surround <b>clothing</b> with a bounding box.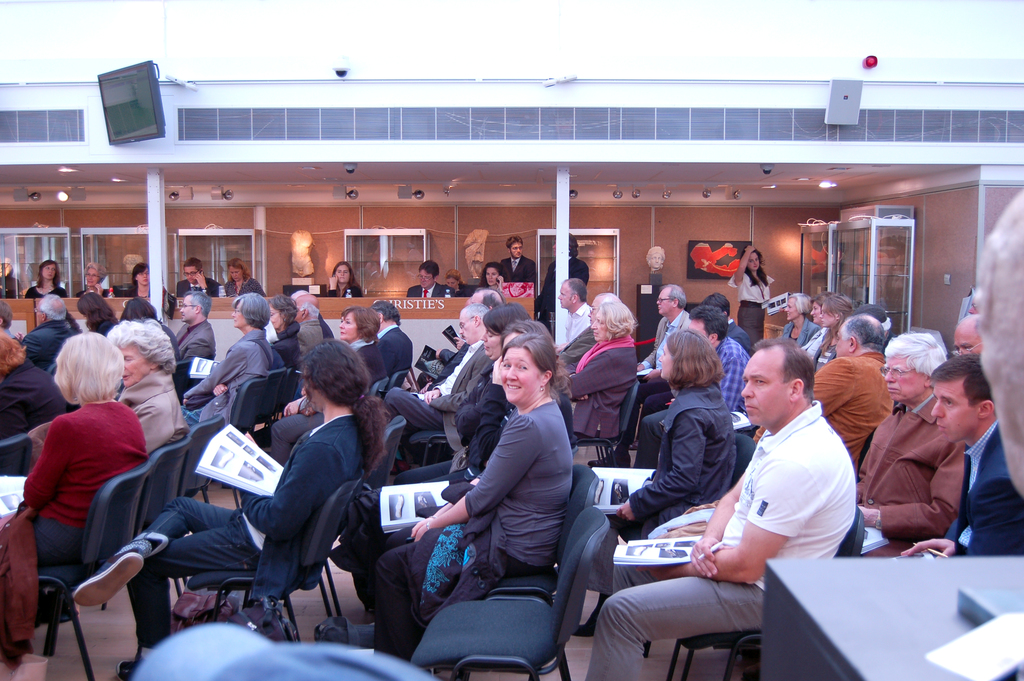
<bbox>660, 298, 694, 361</bbox>.
